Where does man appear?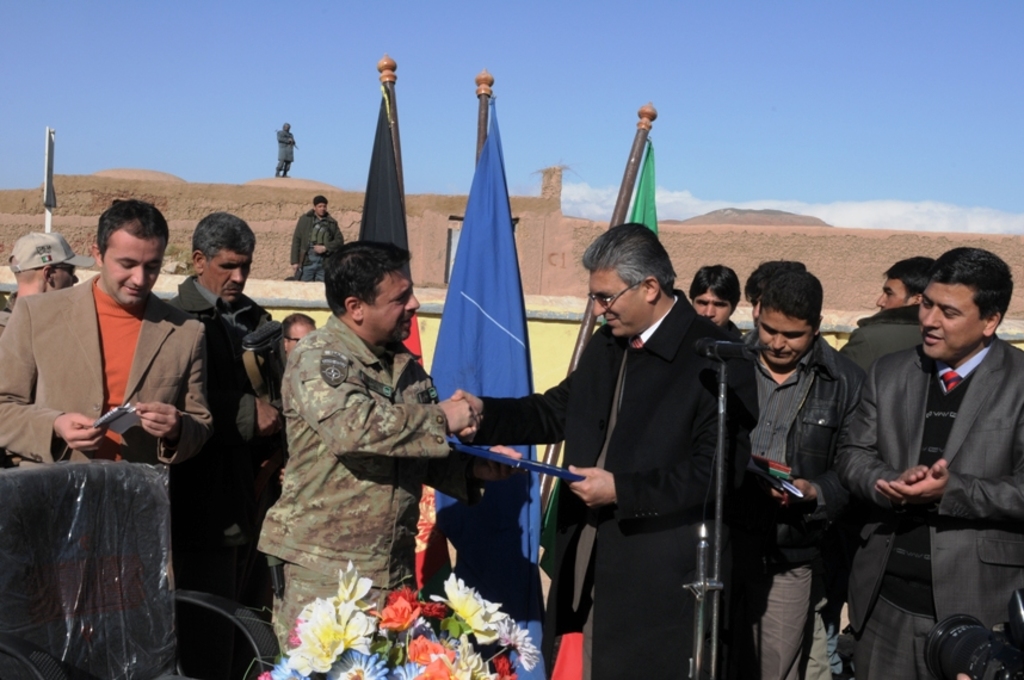
Appears at locate(276, 118, 300, 179).
